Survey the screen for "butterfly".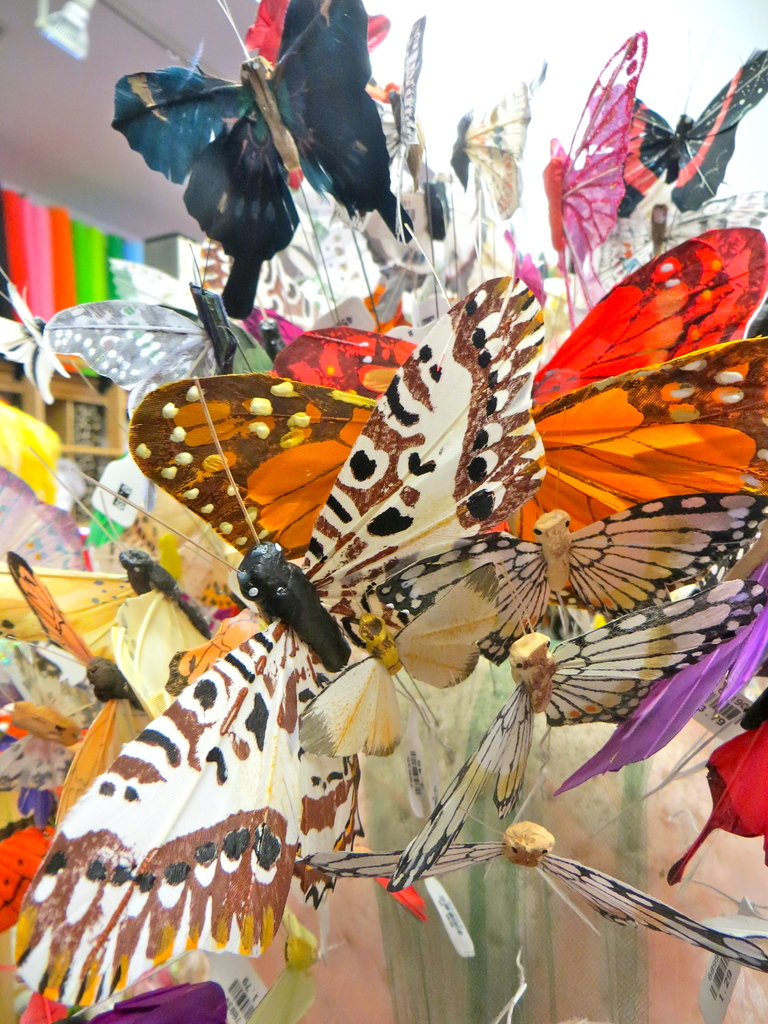
Survey found: box(176, 593, 279, 680).
